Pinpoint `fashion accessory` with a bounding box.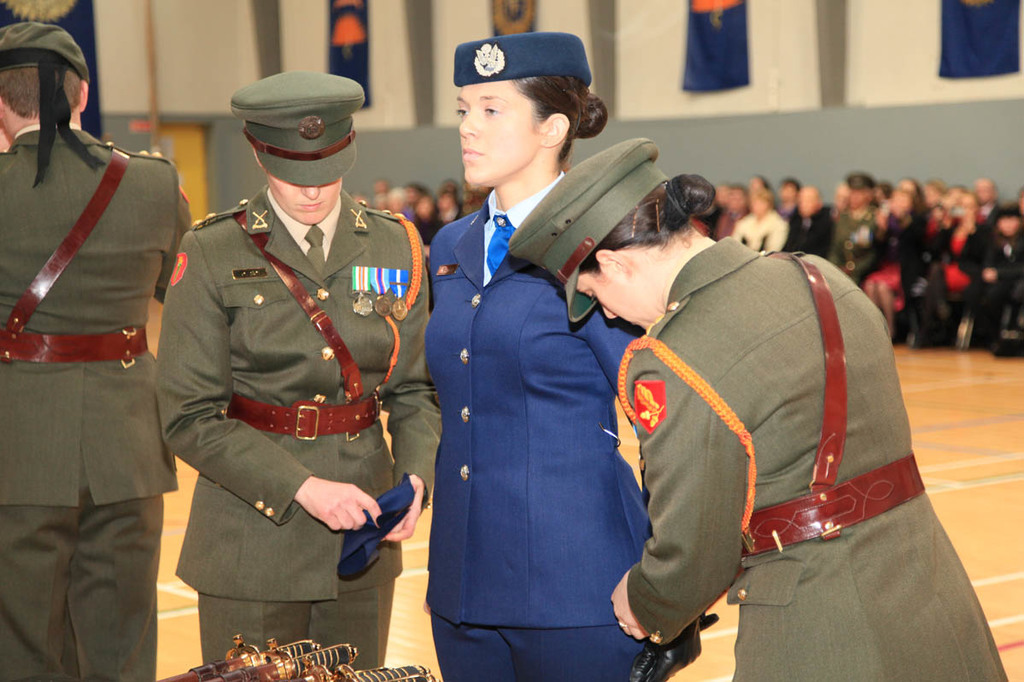
507,136,671,324.
